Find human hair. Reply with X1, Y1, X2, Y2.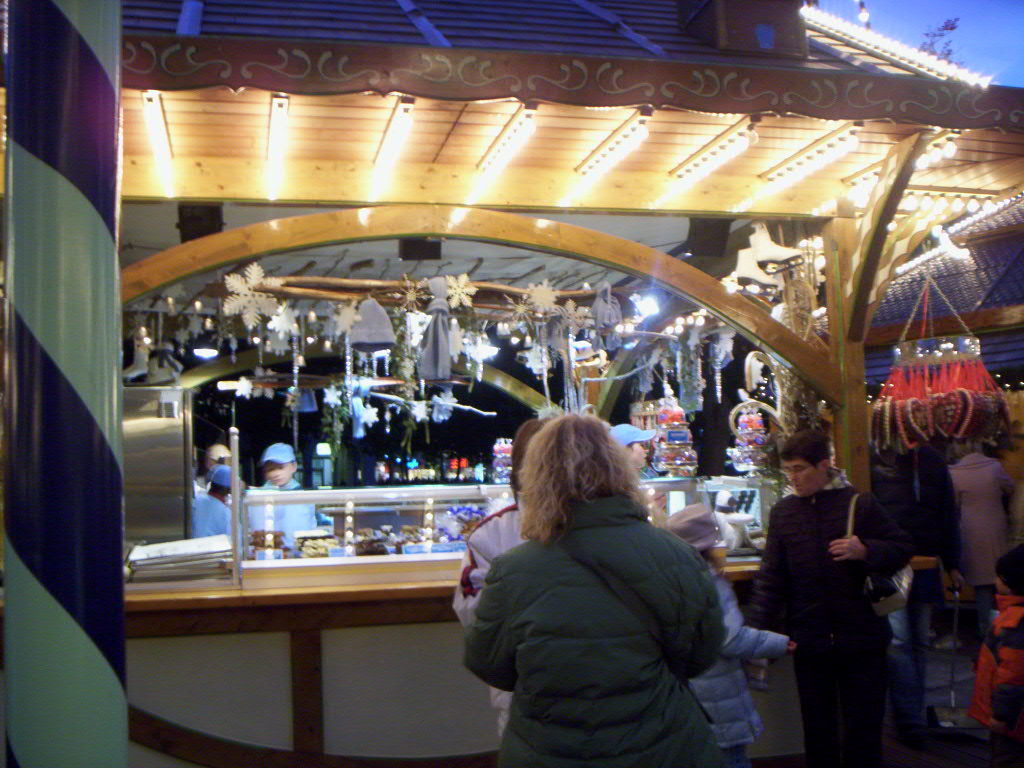
779, 427, 834, 470.
